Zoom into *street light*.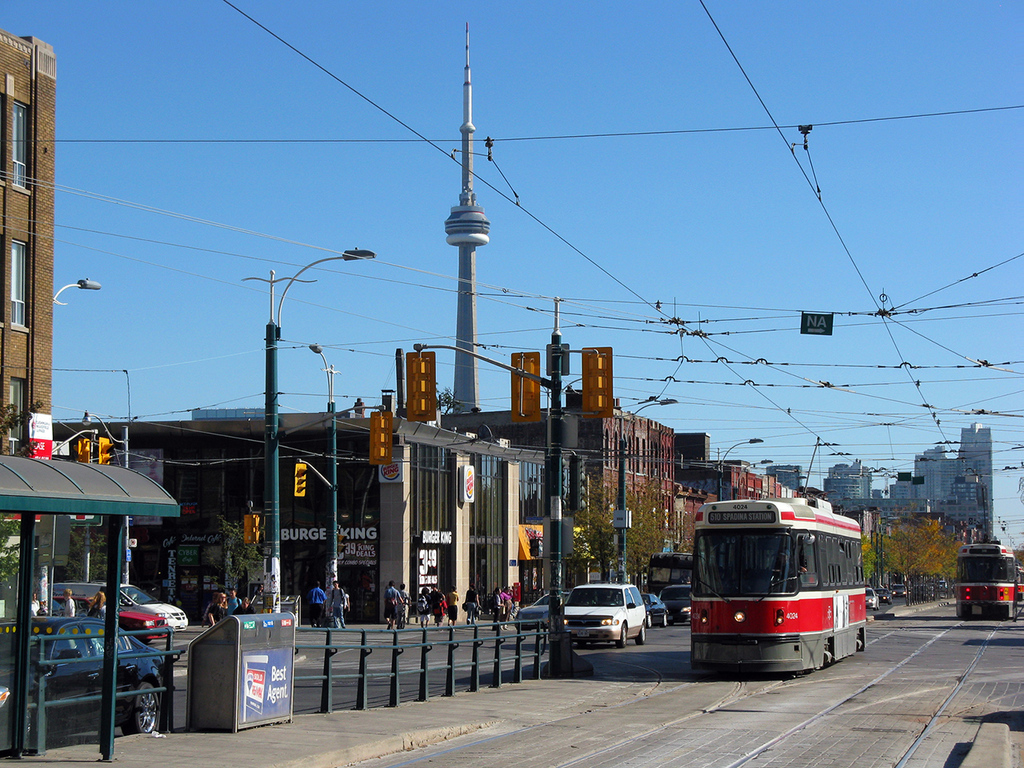
Zoom target: 80, 406, 134, 594.
